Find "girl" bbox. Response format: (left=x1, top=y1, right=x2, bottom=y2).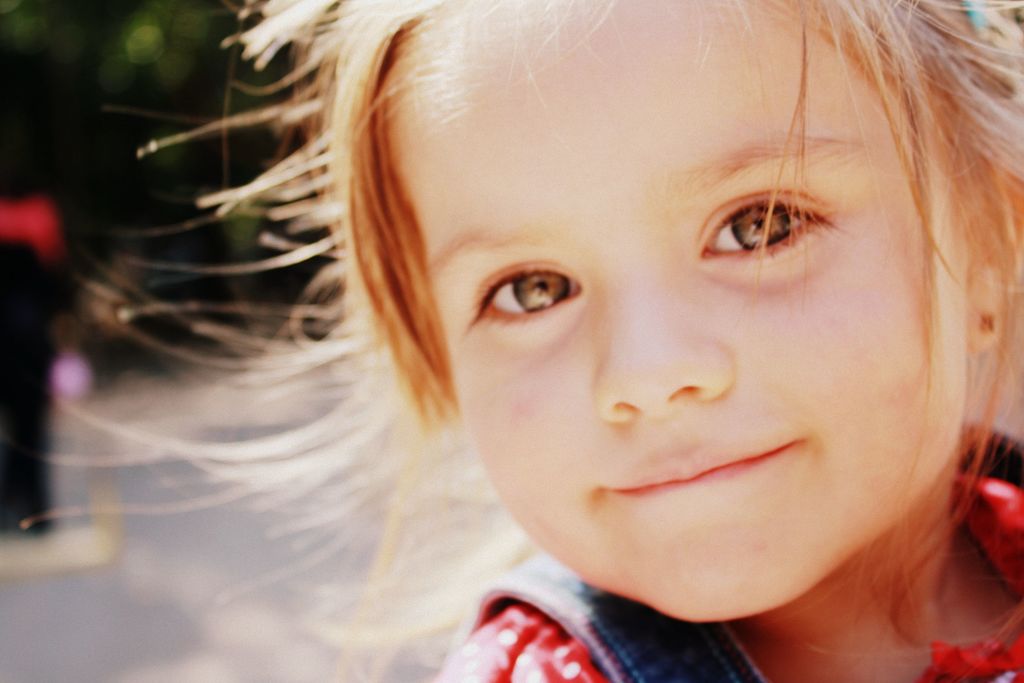
(left=20, top=0, right=1023, bottom=682).
